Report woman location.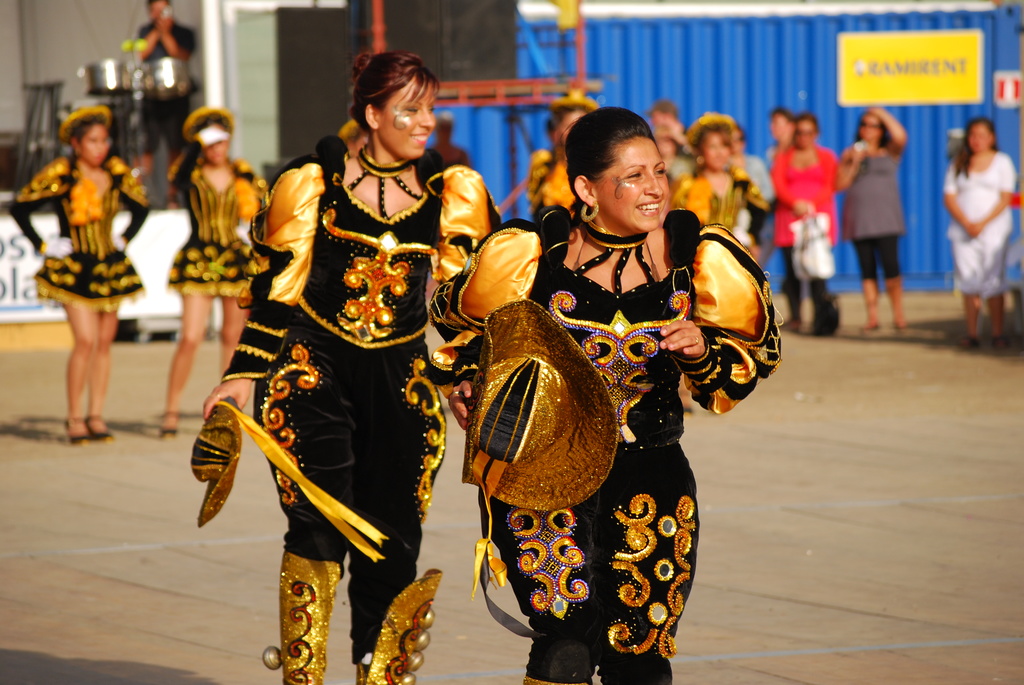
Report: box(209, 58, 465, 651).
